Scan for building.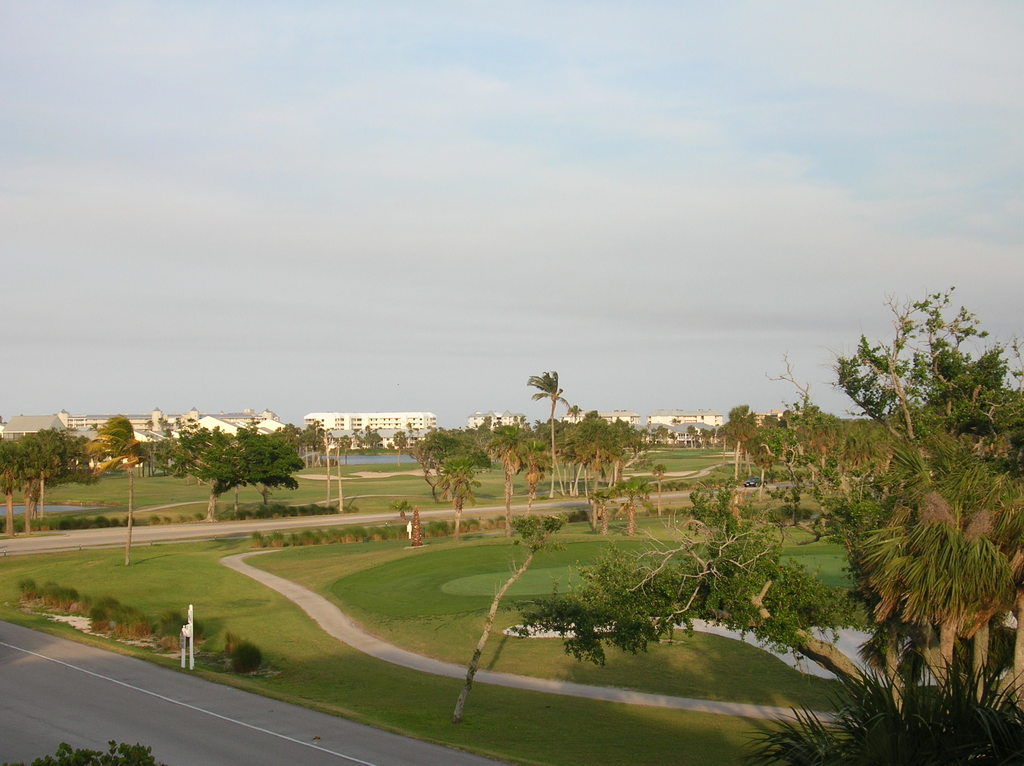
Scan result: (2, 410, 74, 443).
